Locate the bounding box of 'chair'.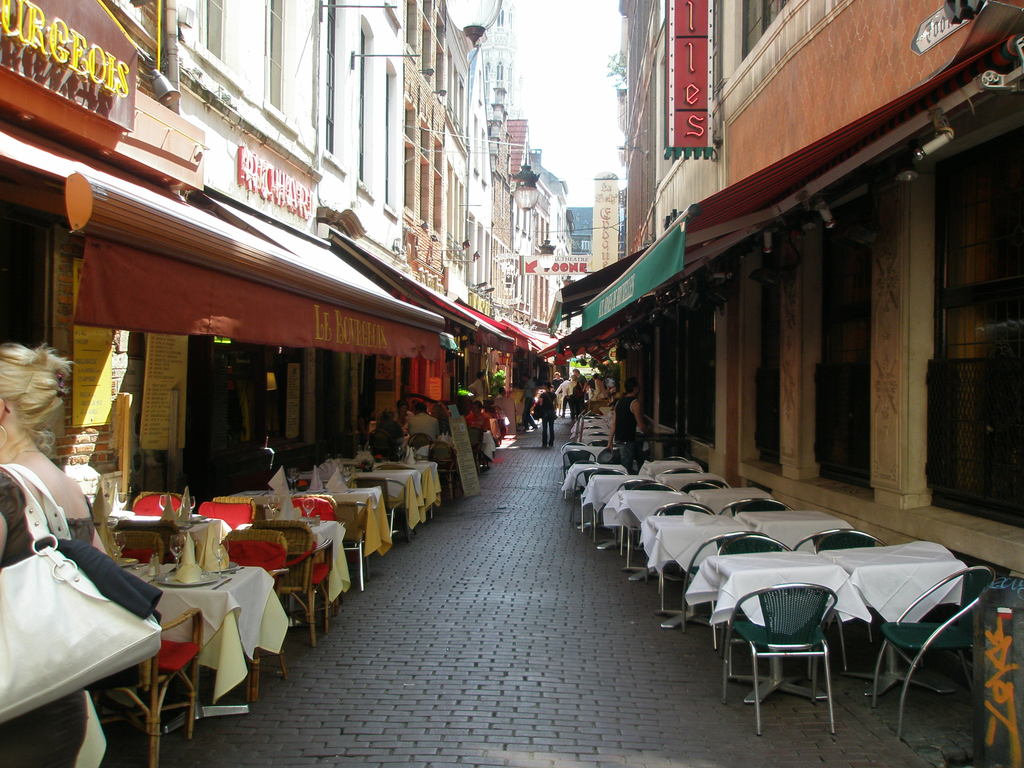
Bounding box: select_region(239, 518, 323, 646).
